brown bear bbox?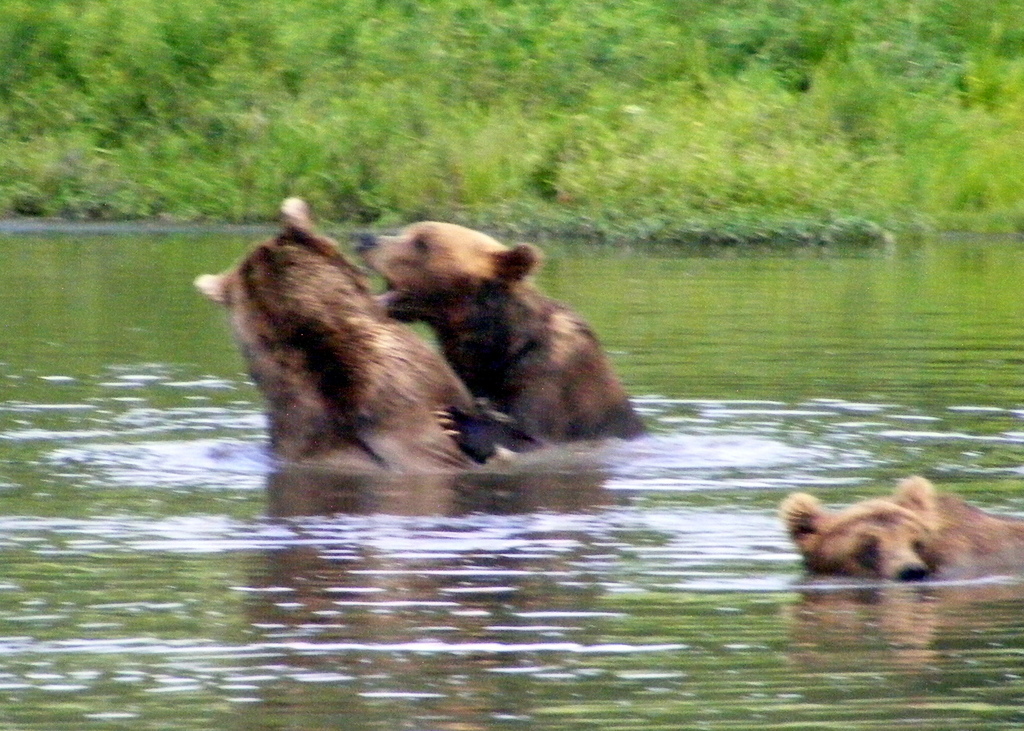
(left=351, top=218, right=655, bottom=461)
